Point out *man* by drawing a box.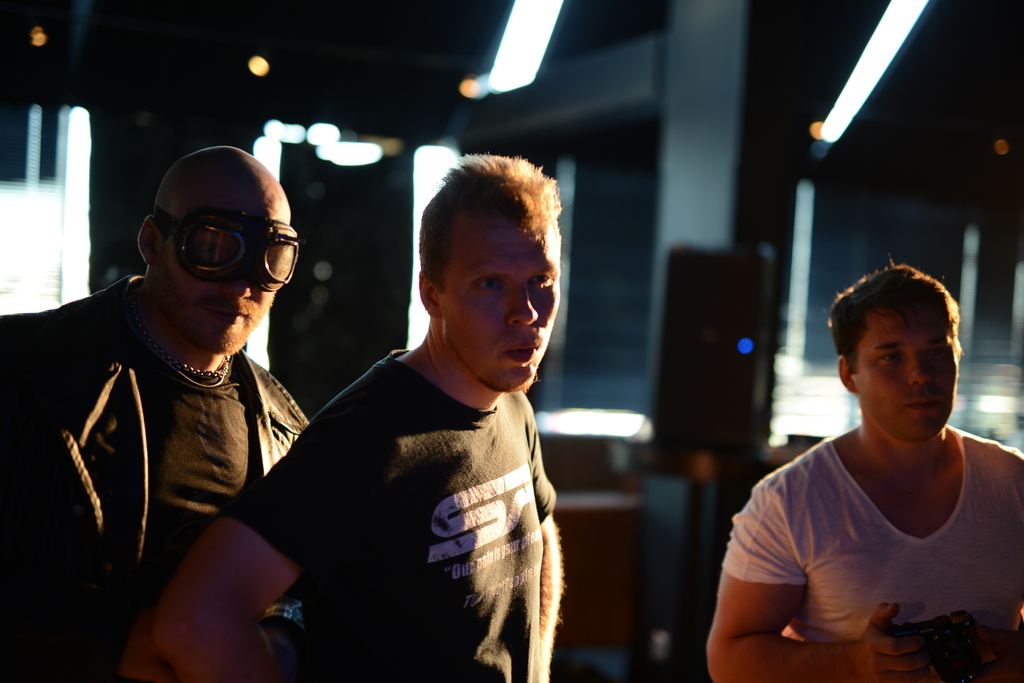
Rect(0, 141, 312, 682).
